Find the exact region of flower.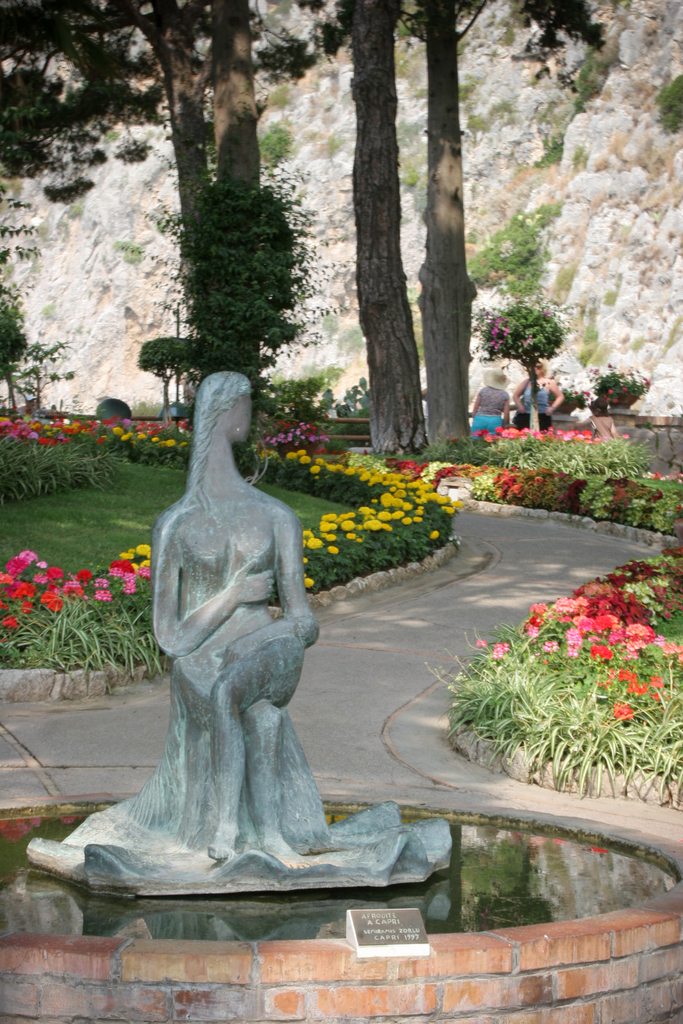
Exact region: left=611, top=703, right=634, bottom=719.
